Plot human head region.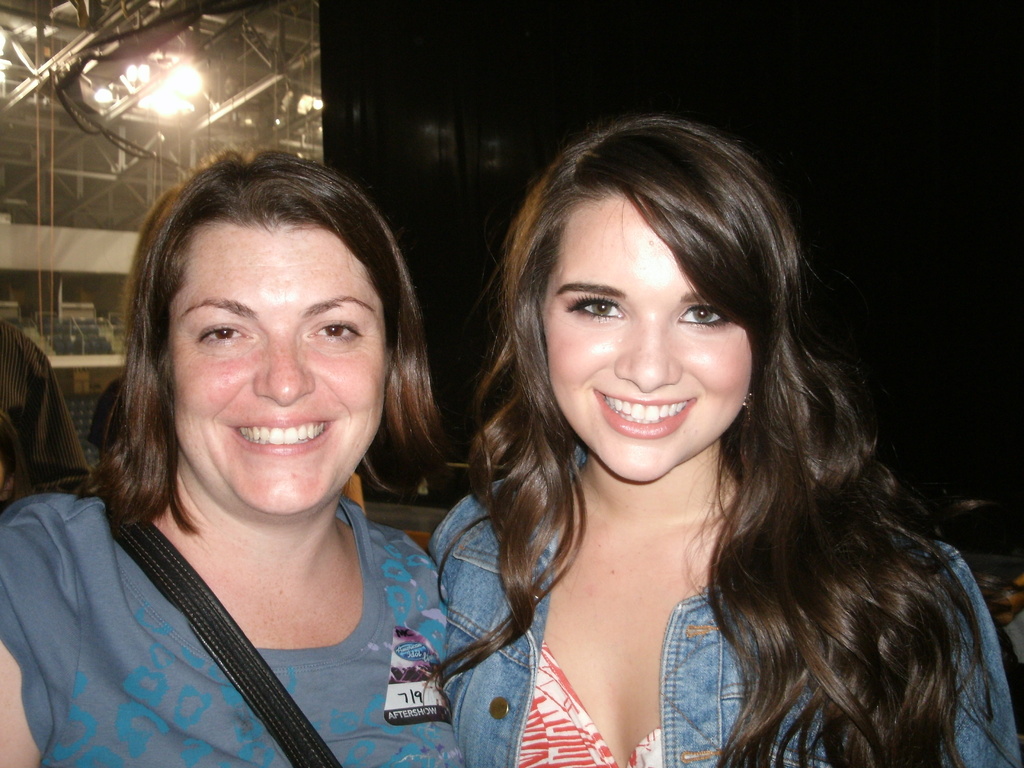
Plotted at {"x1": 512, "y1": 122, "x2": 797, "y2": 477}.
